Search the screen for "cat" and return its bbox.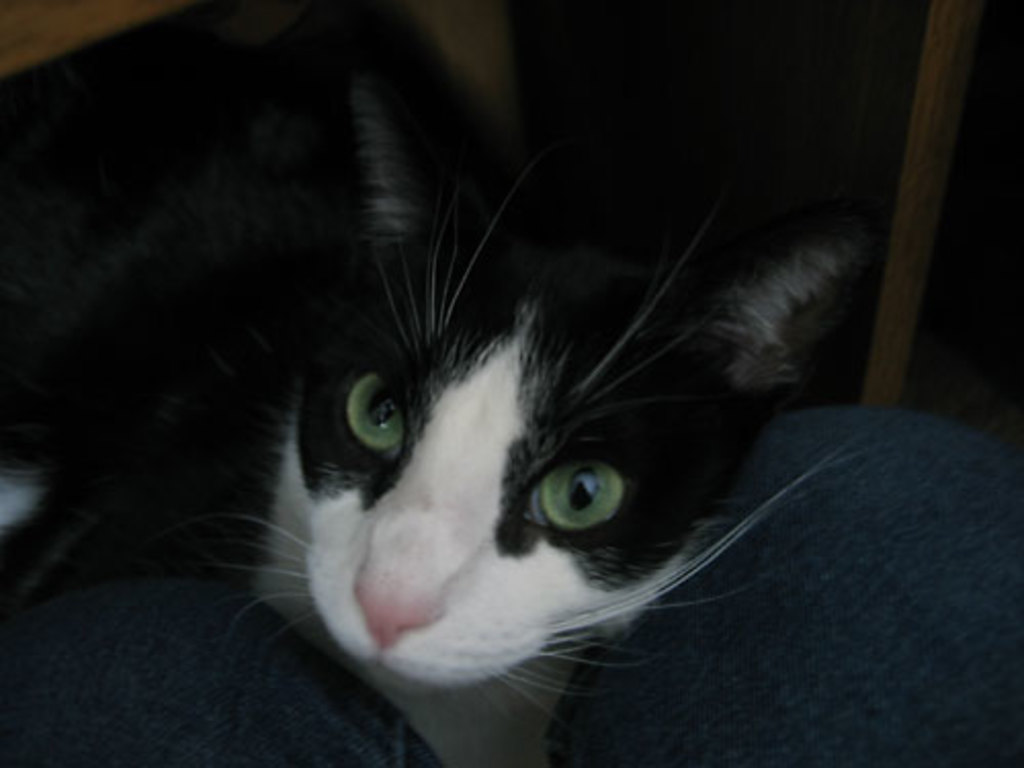
Found: box=[0, 2, 879, 723].
